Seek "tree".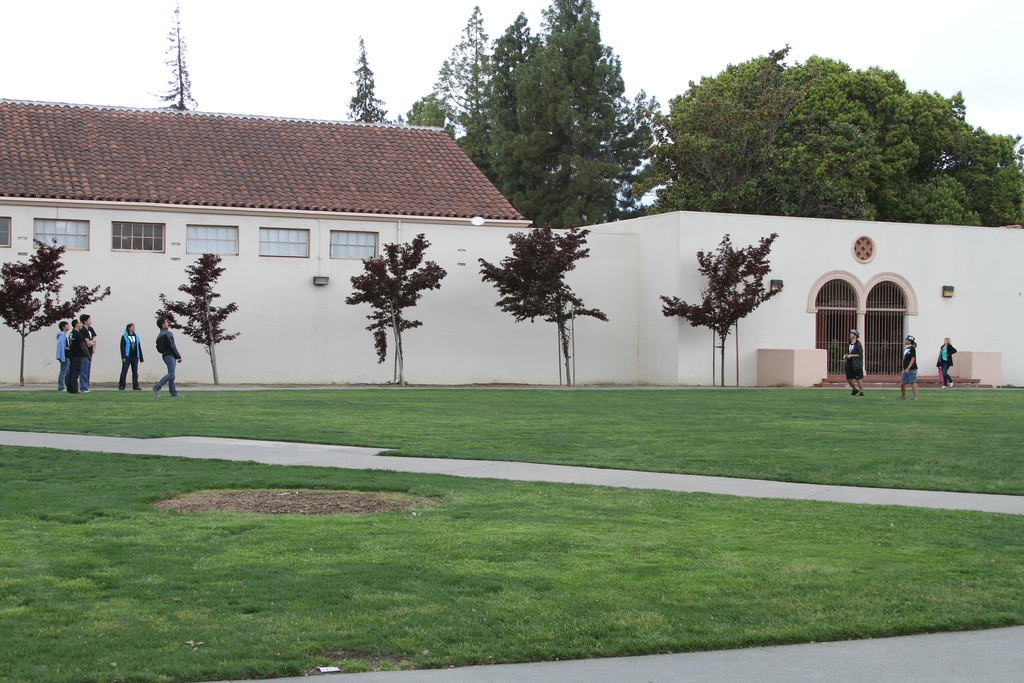
[0, 232, 110, 386].
